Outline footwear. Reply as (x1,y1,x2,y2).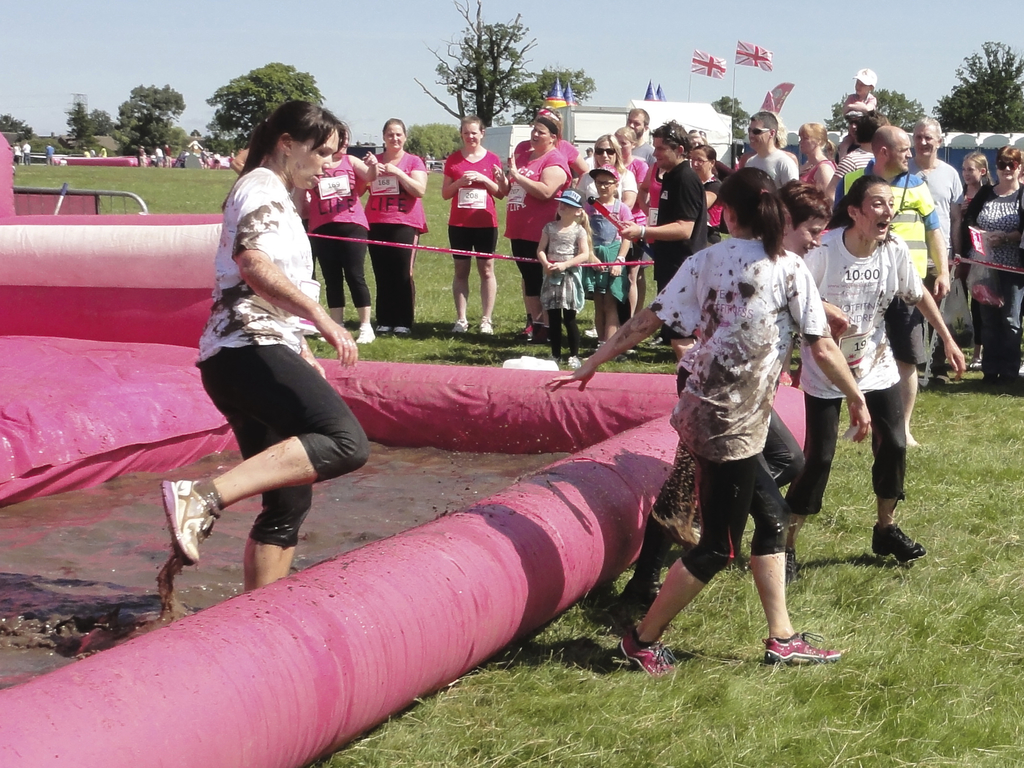
(607,628,675,676).
